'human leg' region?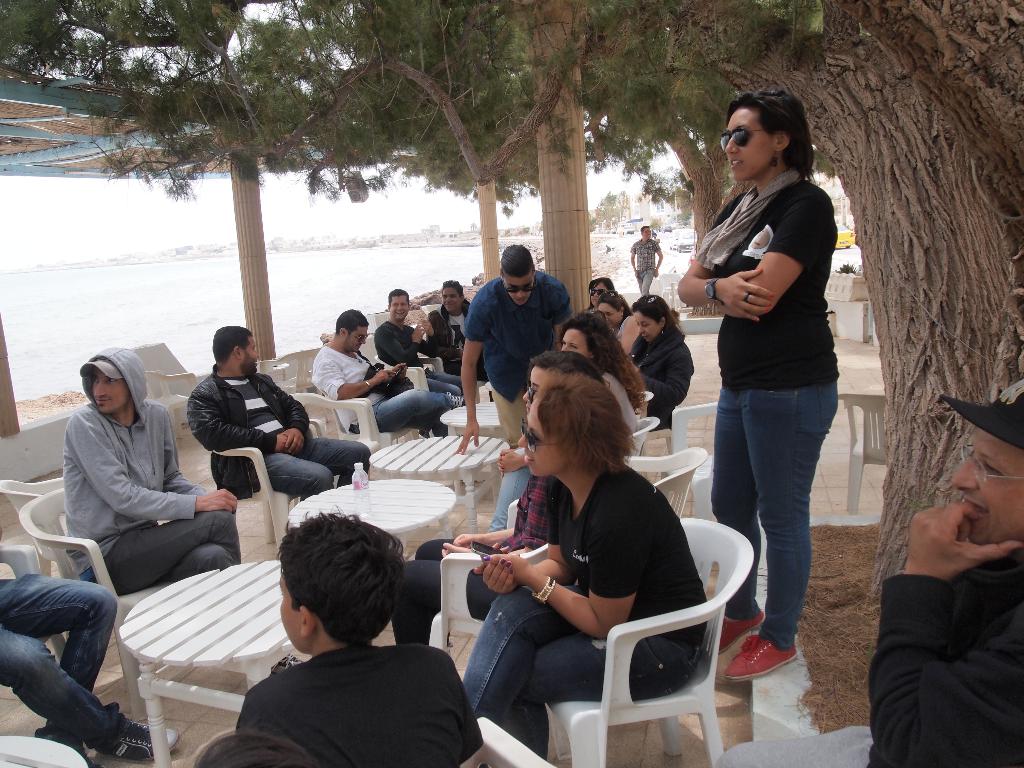
(left=416, top=537, right=459, bottom=558)
